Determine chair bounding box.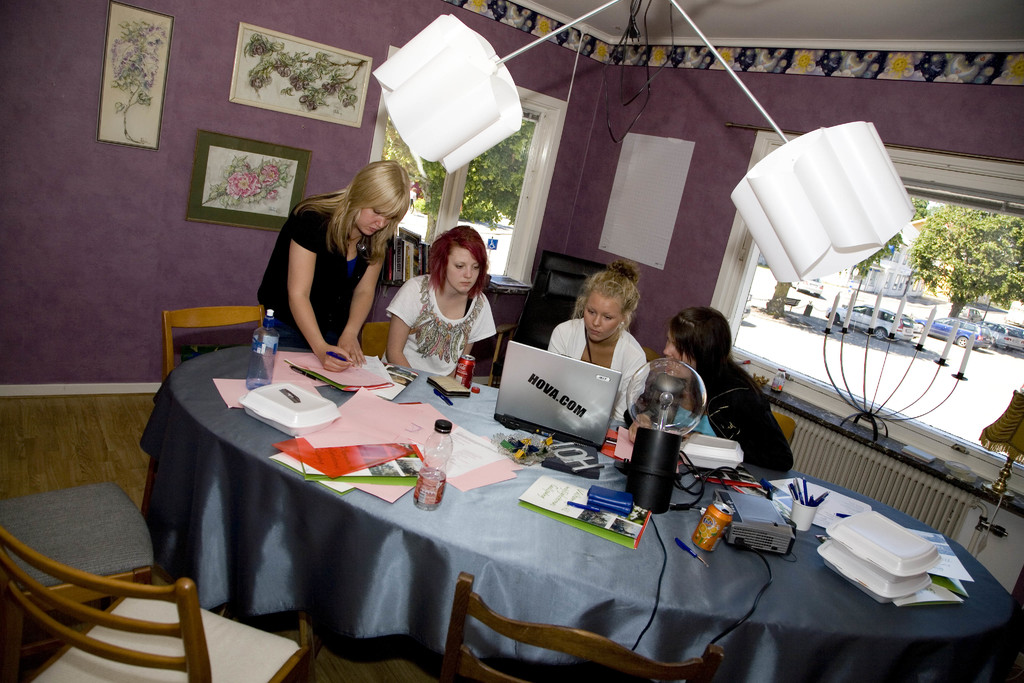
Determined: 0:520:299:682.
